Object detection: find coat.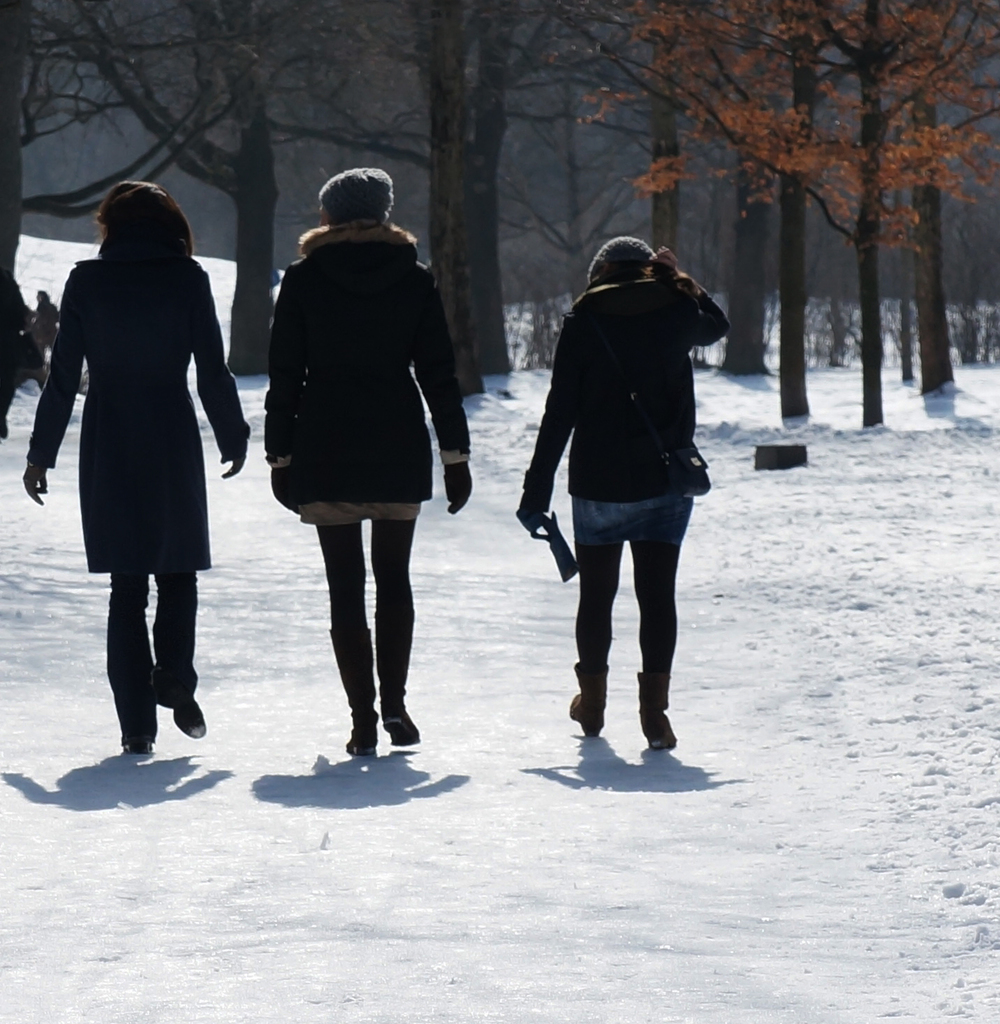
239, 216, 457, 554.
